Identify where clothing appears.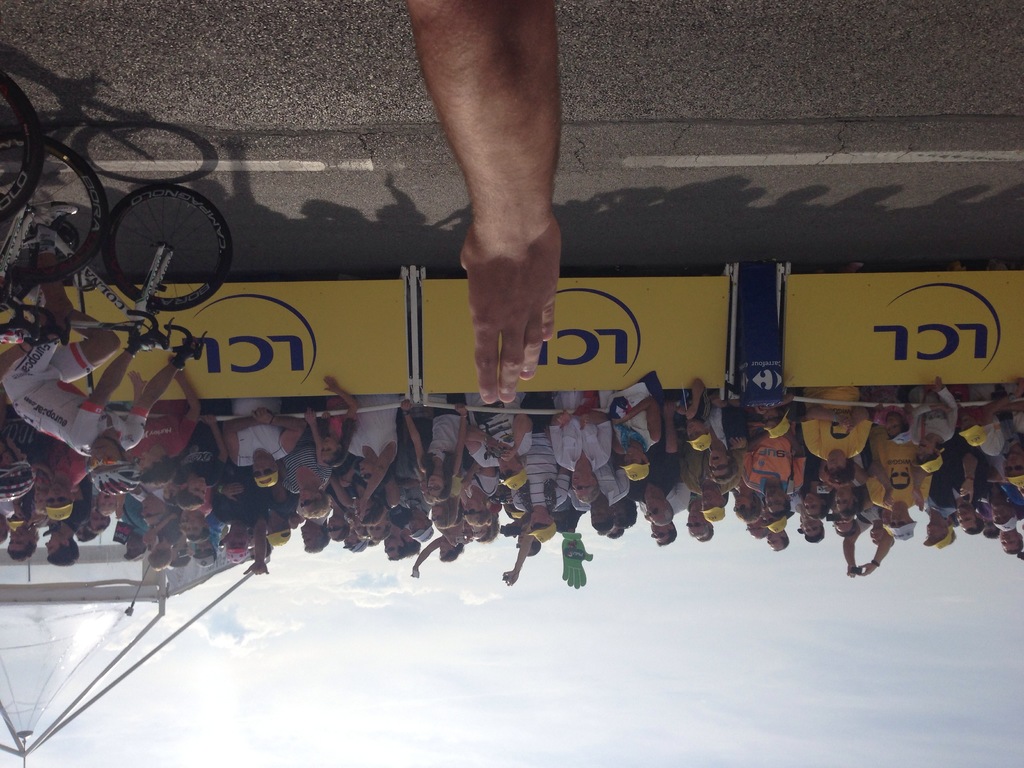
Appears at locate(279, 440, 346, 487).
